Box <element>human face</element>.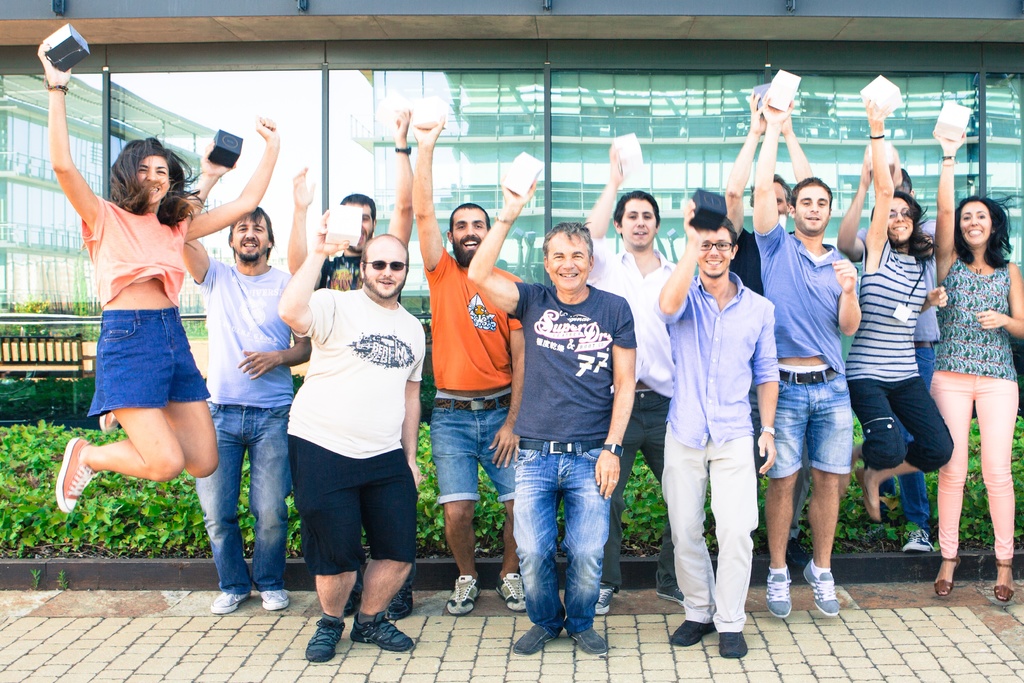
450/206/490/266.
